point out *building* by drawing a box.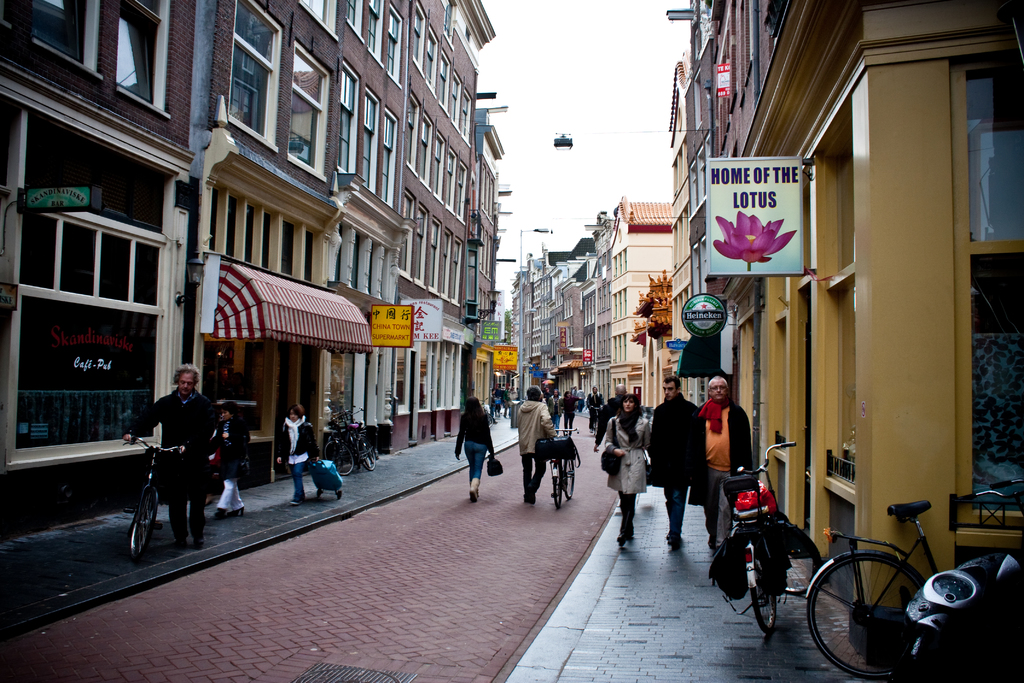
left=659, top=0, right=1023, bottom=637.
